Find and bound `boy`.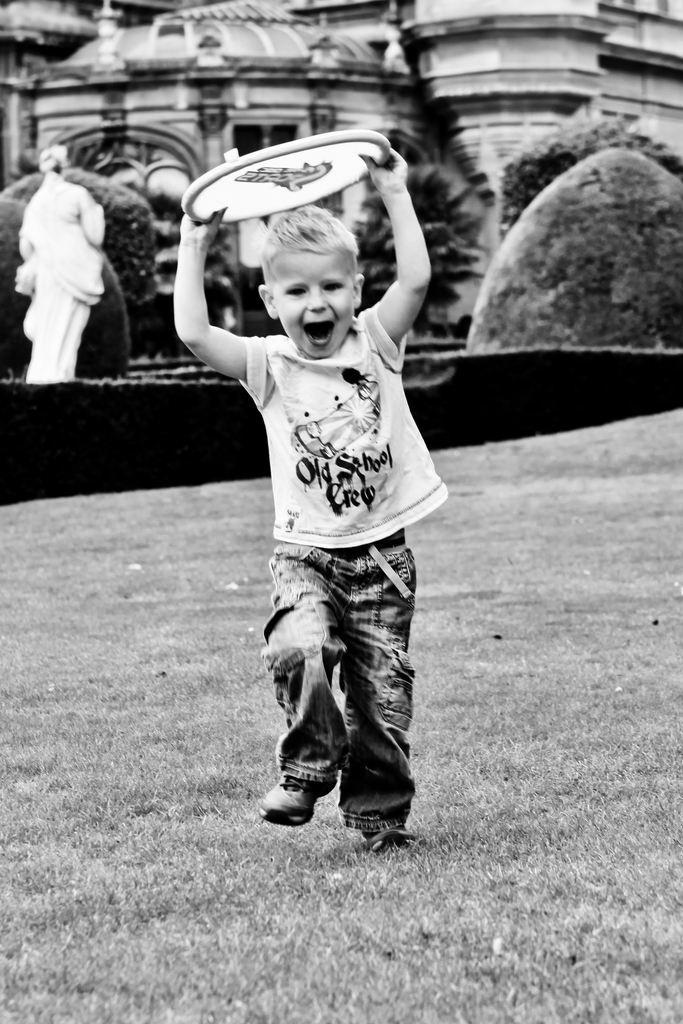
Bound: <region>172, 143, 441, 857</region>.
